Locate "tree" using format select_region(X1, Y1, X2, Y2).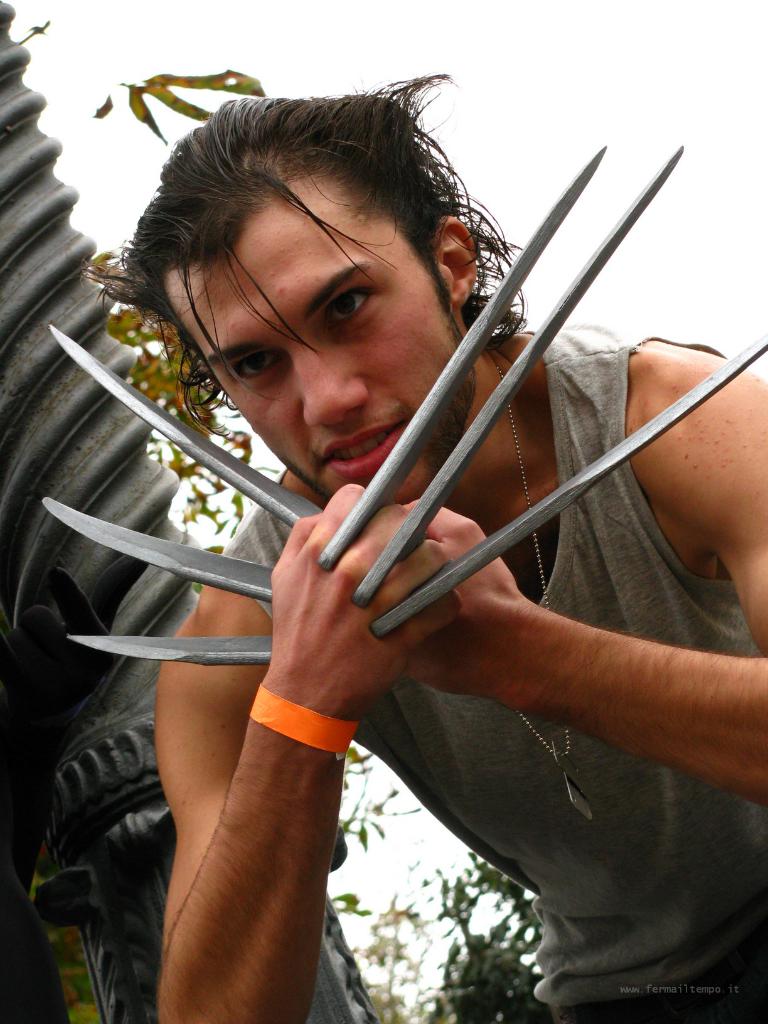
select_region(325, 751, 541, 1023).
